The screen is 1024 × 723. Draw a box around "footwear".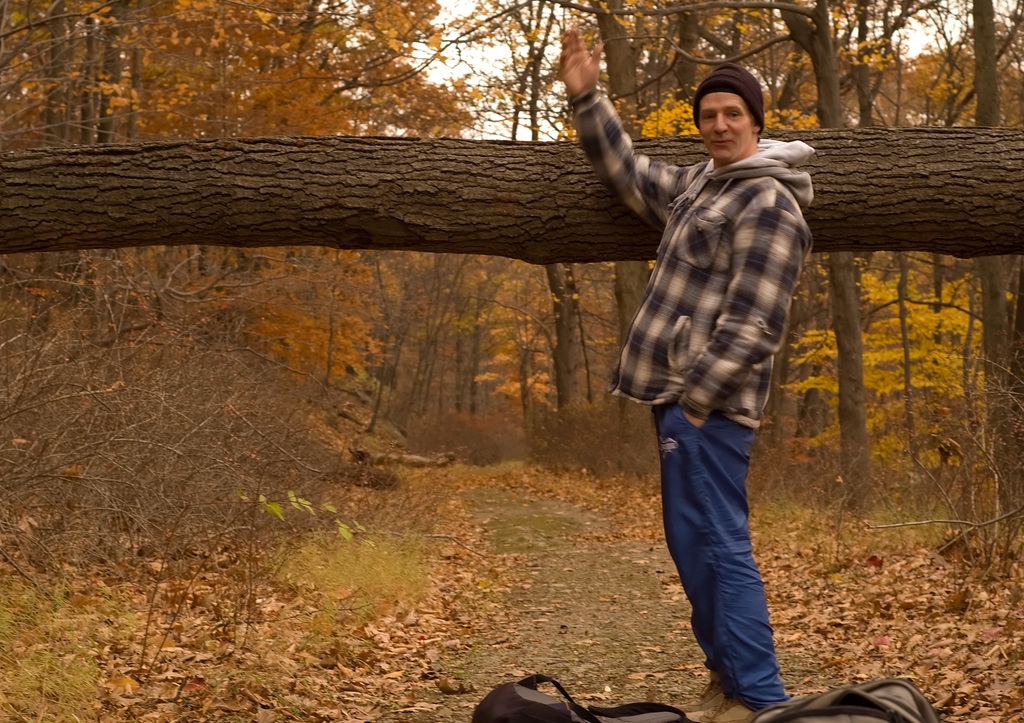
Rect(681, 674, 730, 706).
